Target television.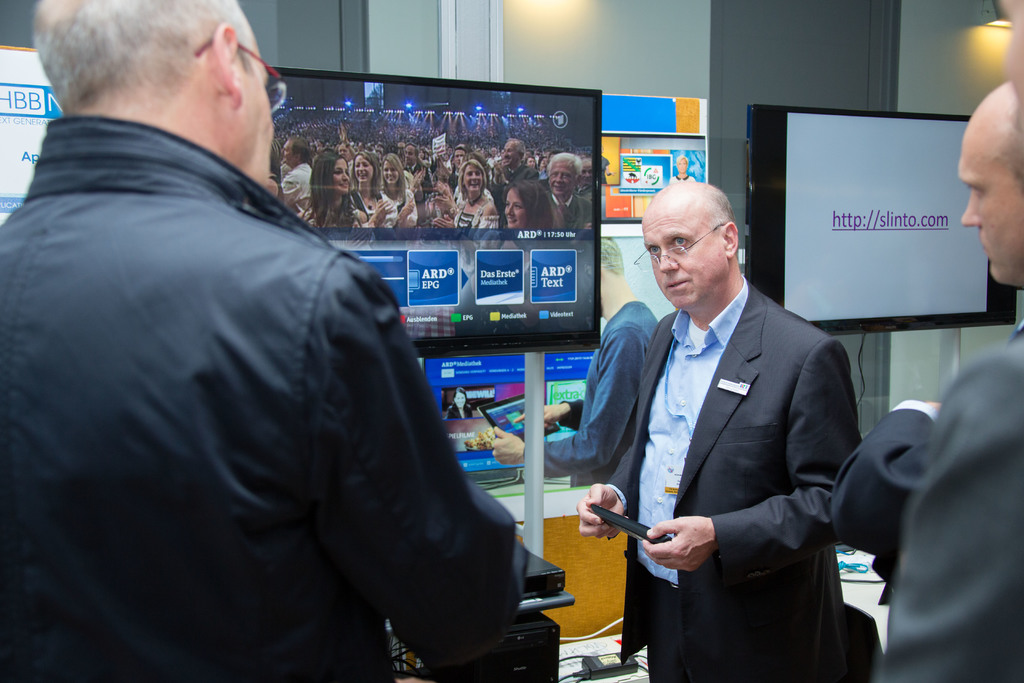
Target region: x1=422 y1=349 x2=596 y2=489.
